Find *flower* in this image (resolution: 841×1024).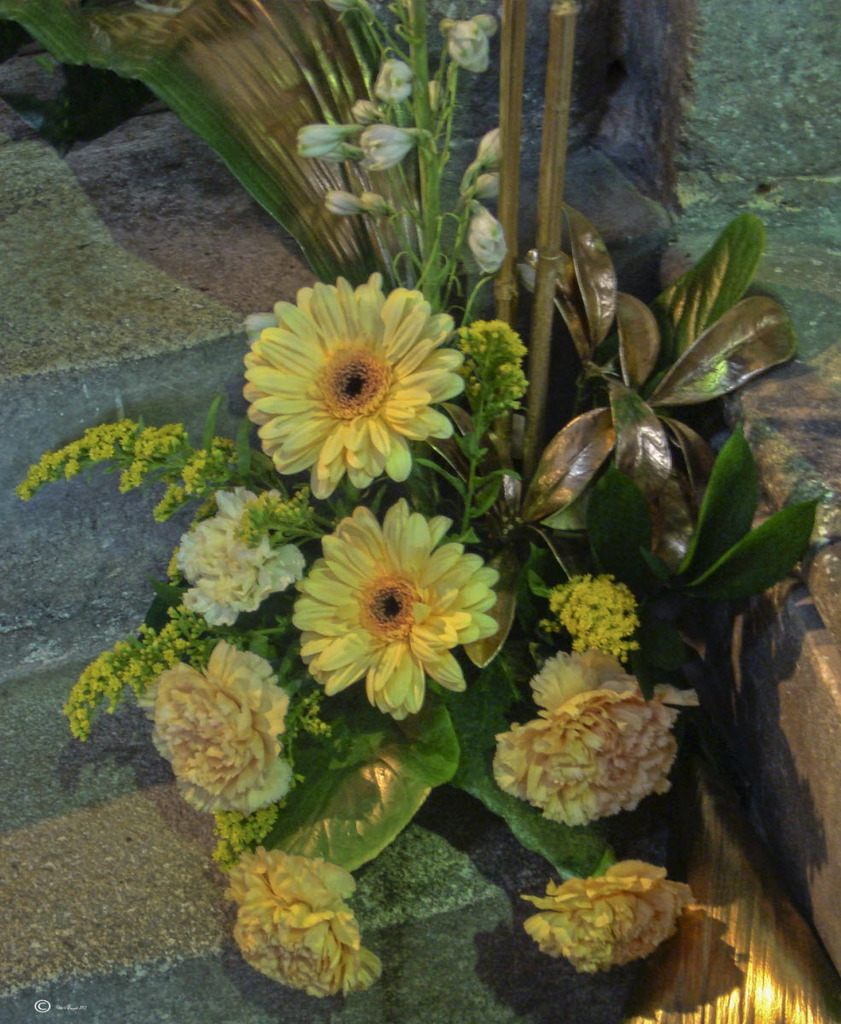
BBox(555, 567, 648, 635).
